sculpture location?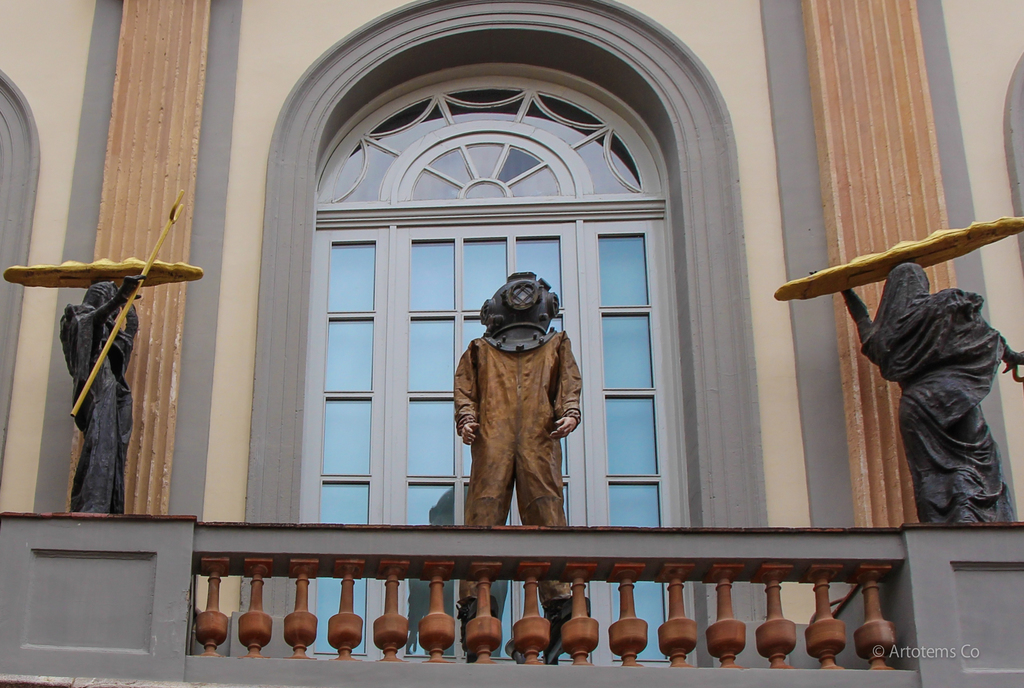
<bbox>0, 184, 224, 516</bbox>
